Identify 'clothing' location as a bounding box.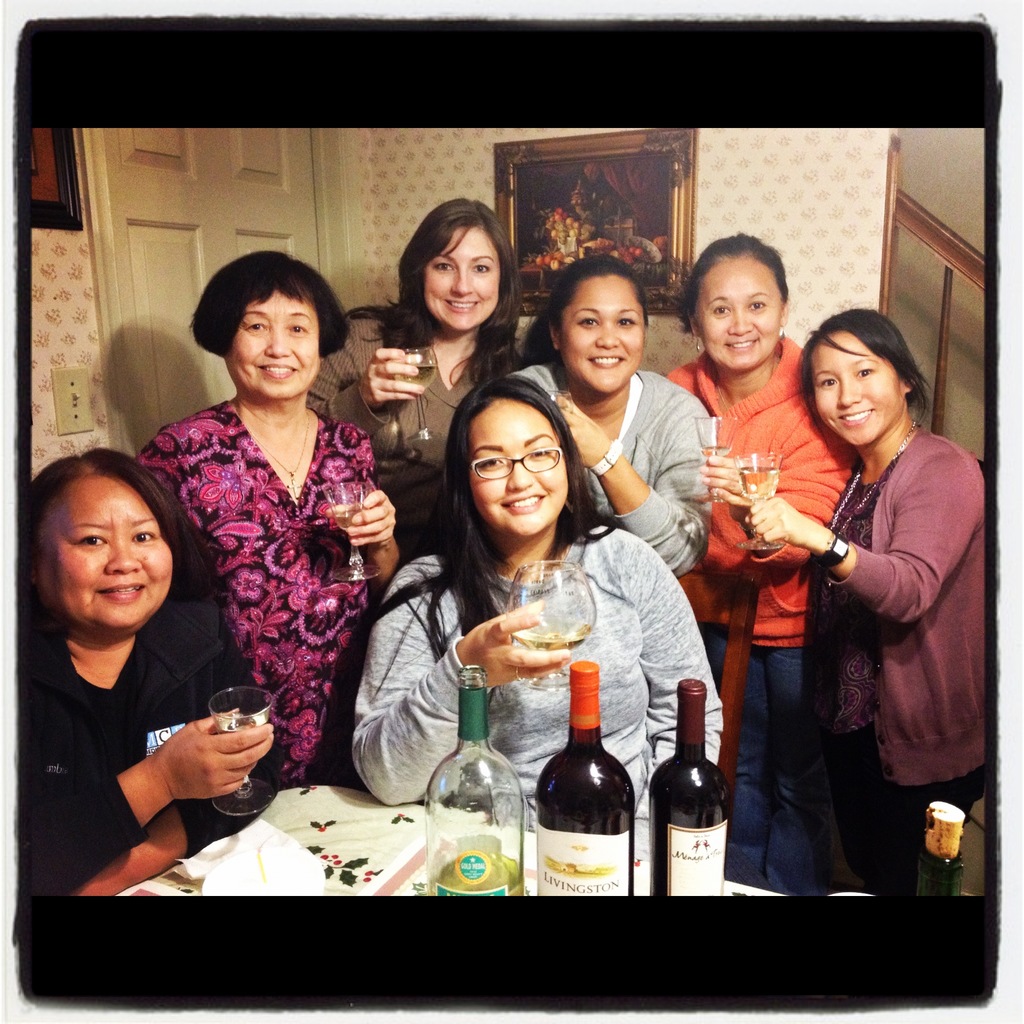
region(30, 606, 289, 900).
